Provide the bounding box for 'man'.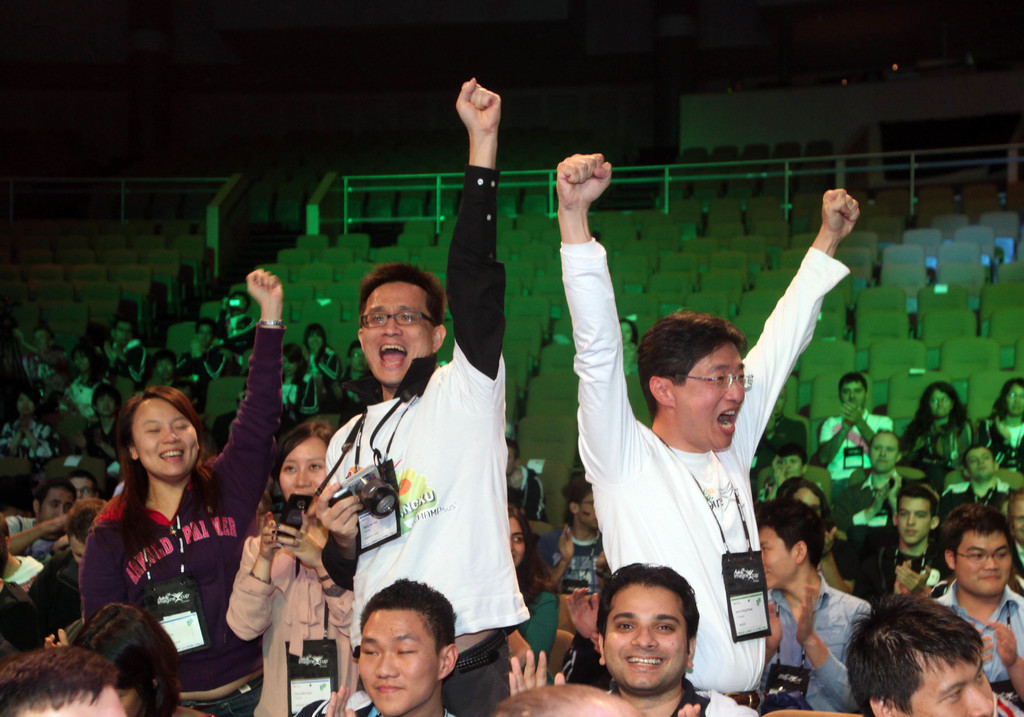
[922,503,1023,707].
